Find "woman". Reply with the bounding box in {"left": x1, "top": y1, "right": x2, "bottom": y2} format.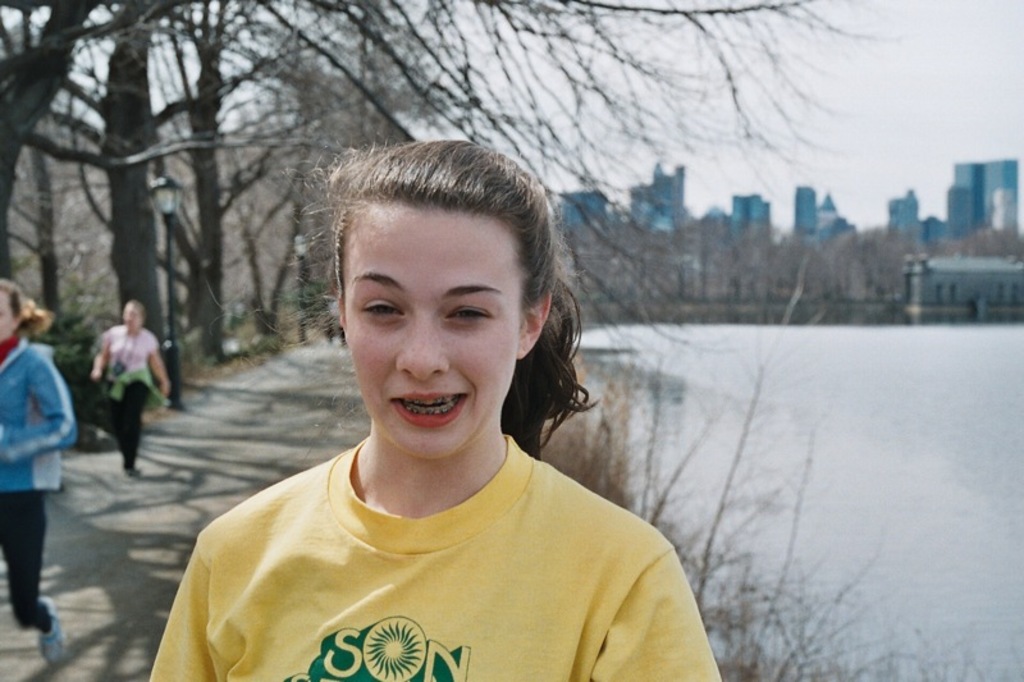
{"left": 150, "top": 133, "right": 716, "bottom": 681}.
